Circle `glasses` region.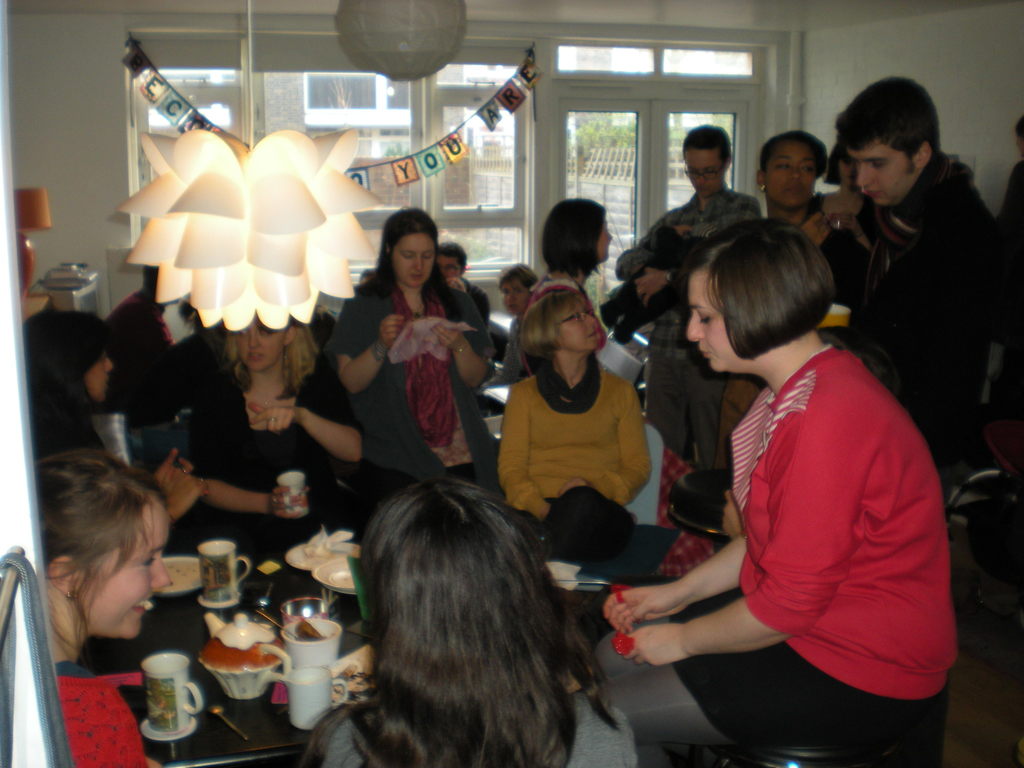
Region: 561 305 589 316.
